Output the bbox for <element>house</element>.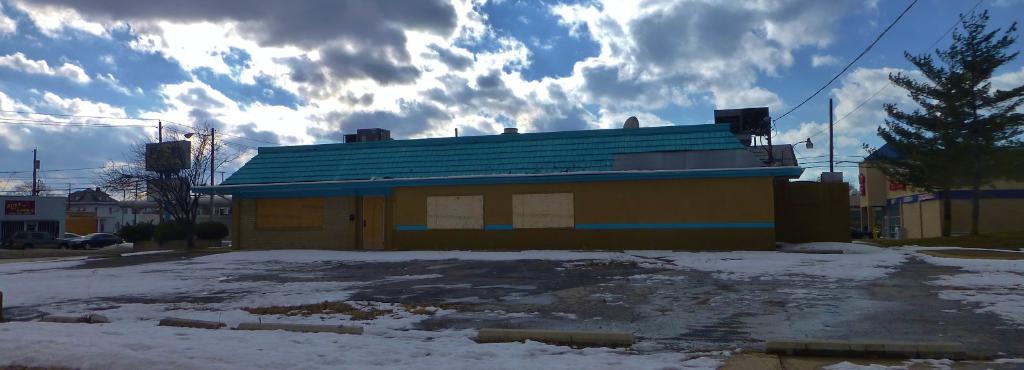
bbox=(774, 181, 853, 245).
